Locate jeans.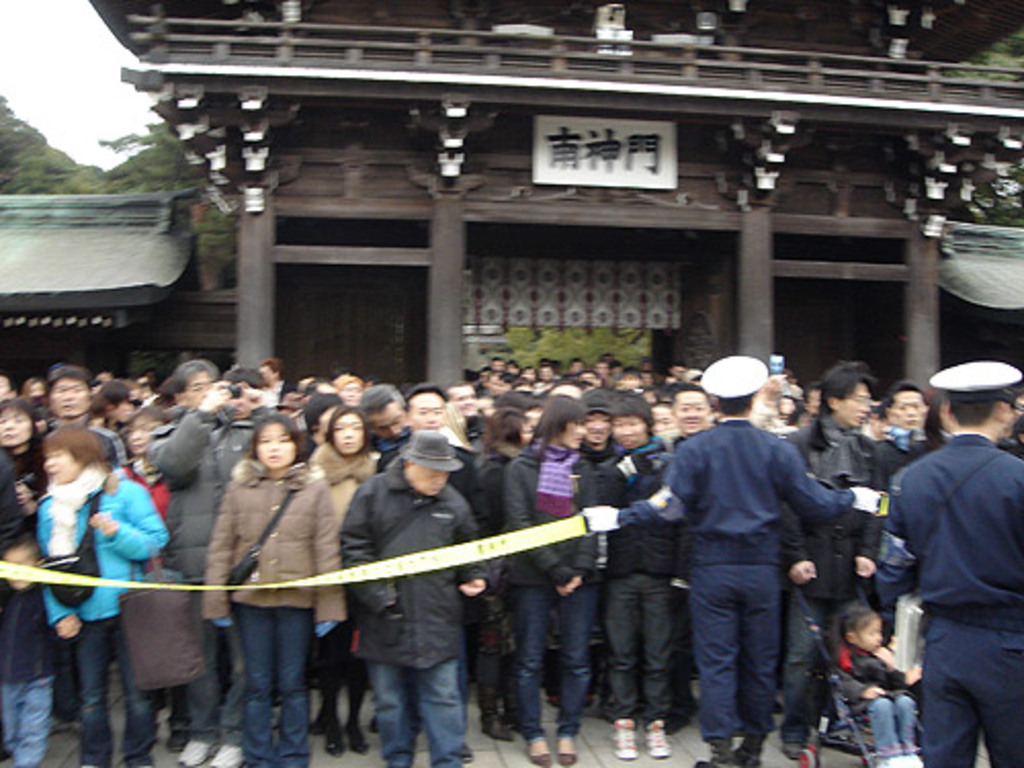
Bounding box: 375 651 469 766.
